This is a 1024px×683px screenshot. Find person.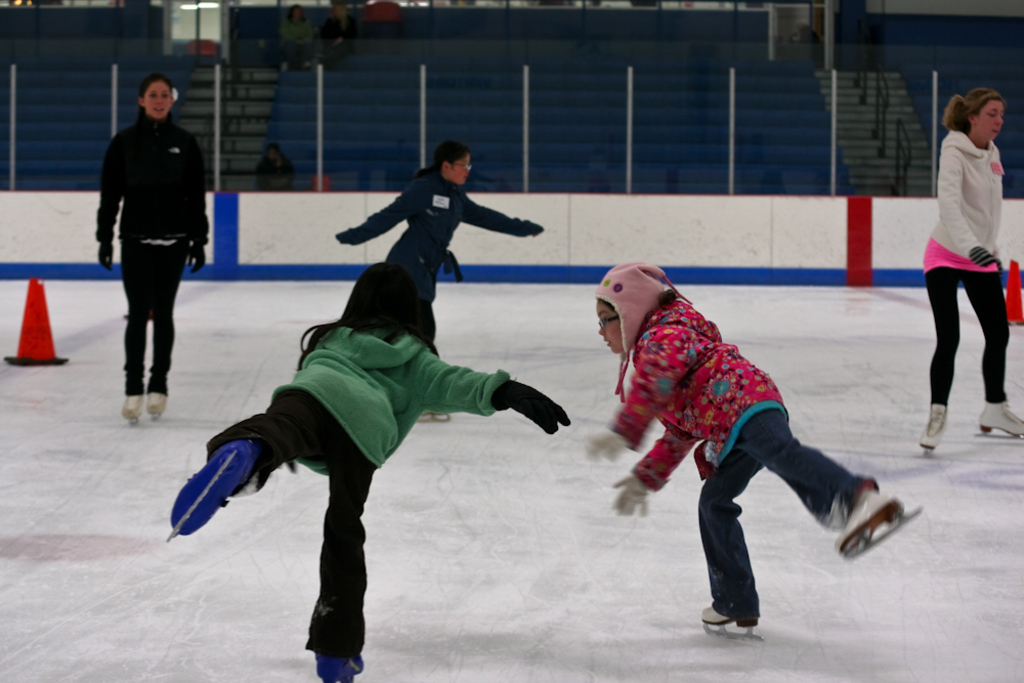
Bounding box: 921 81 1023 456.
